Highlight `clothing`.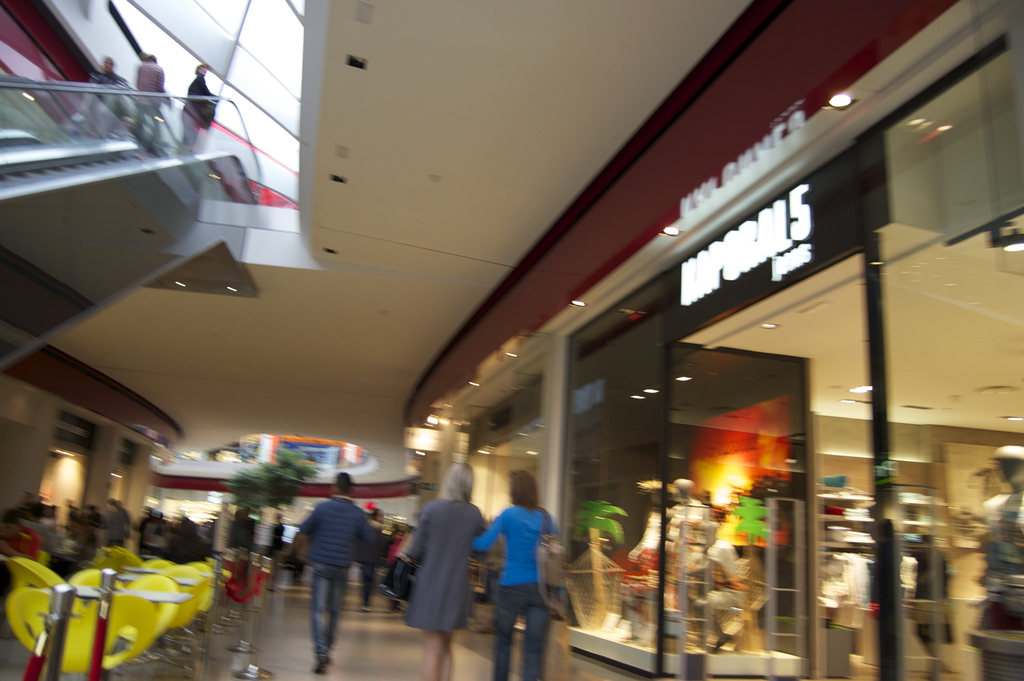
Highlighted region: [left=176, top=67, right=218, bottom=157].
